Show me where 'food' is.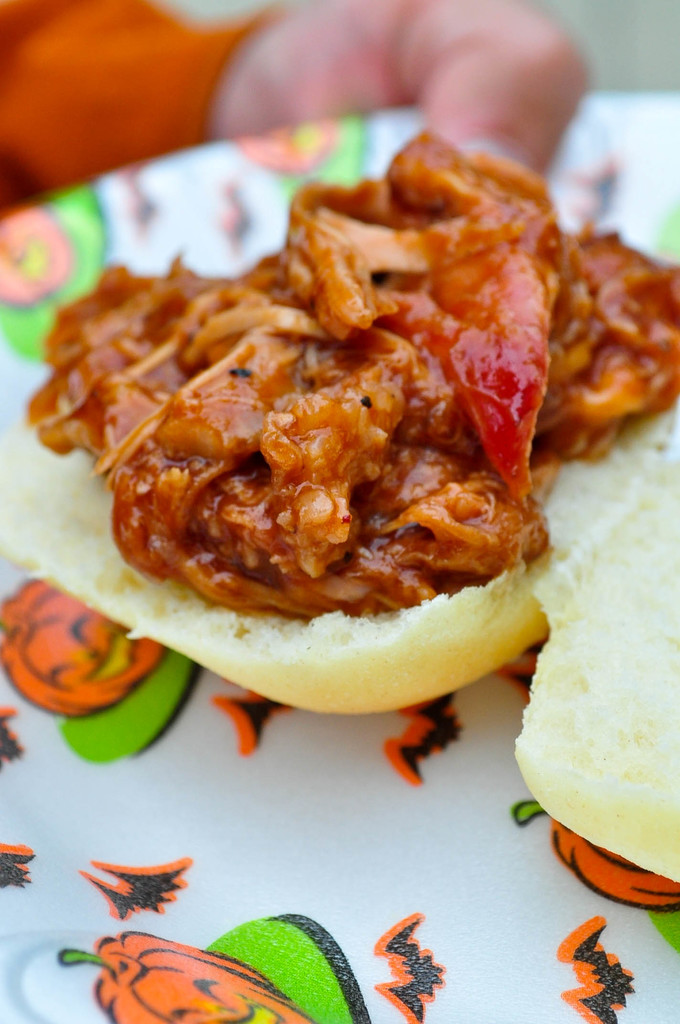
'food' is at [left=4, top=133, right=679, bottom=885].
